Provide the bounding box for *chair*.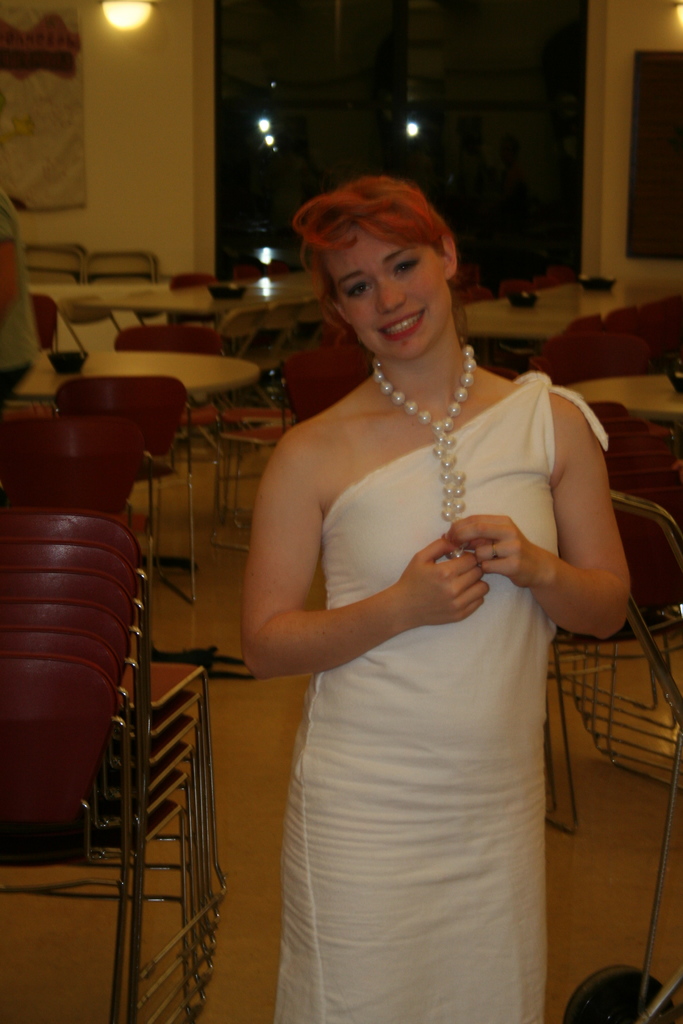
113/324/226/357.
